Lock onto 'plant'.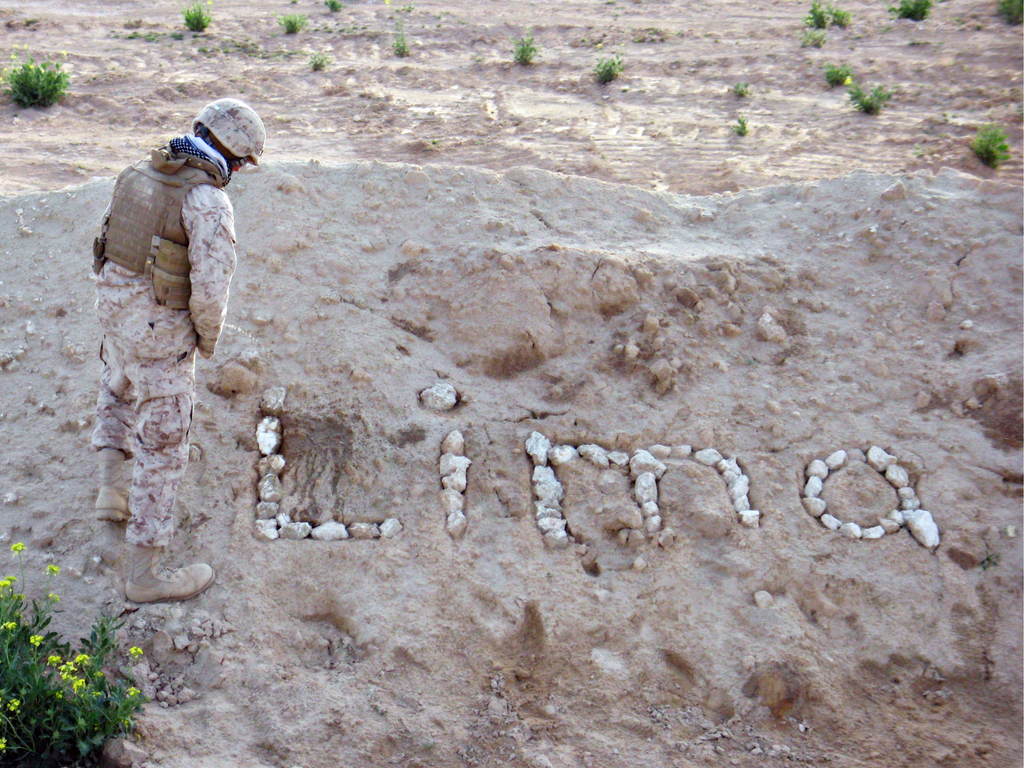
Locked: <box>886,0,938,19</box>.
